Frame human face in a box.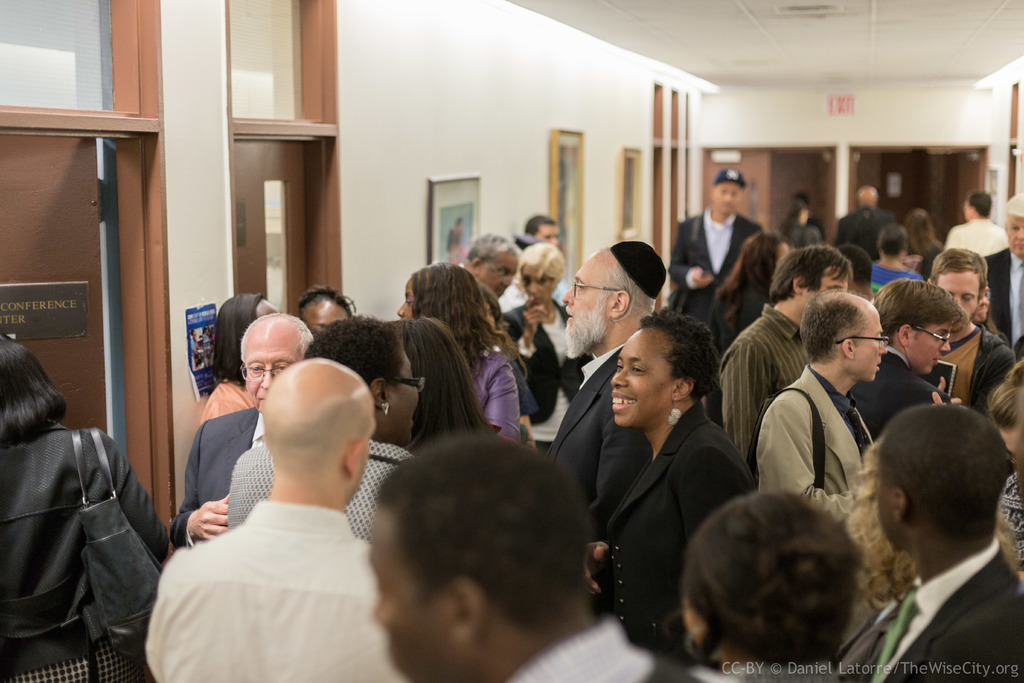
911/320/950/378.
